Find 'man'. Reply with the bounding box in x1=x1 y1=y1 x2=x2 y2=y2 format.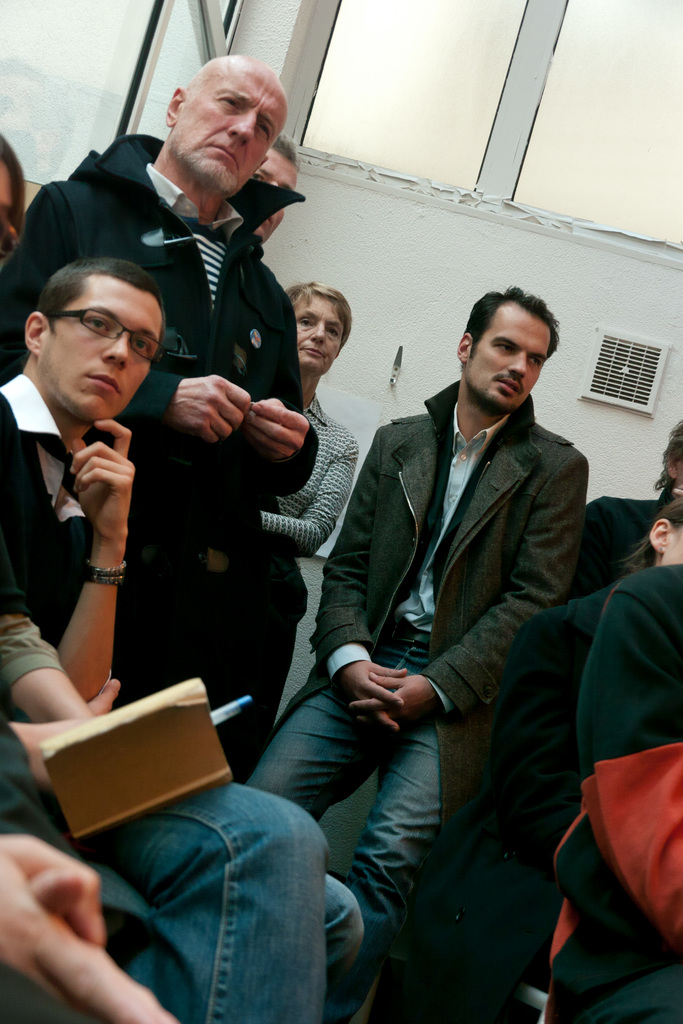
x1=251 y1=255 x2=615 y2=999.
